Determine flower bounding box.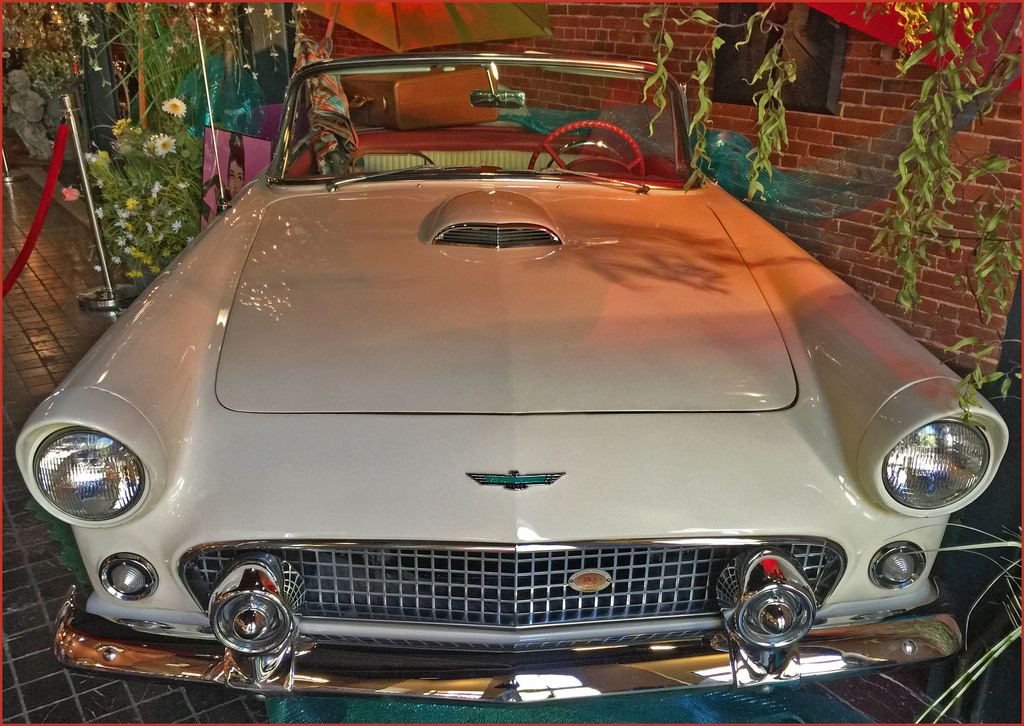
Determined: 243/6/253/13.
